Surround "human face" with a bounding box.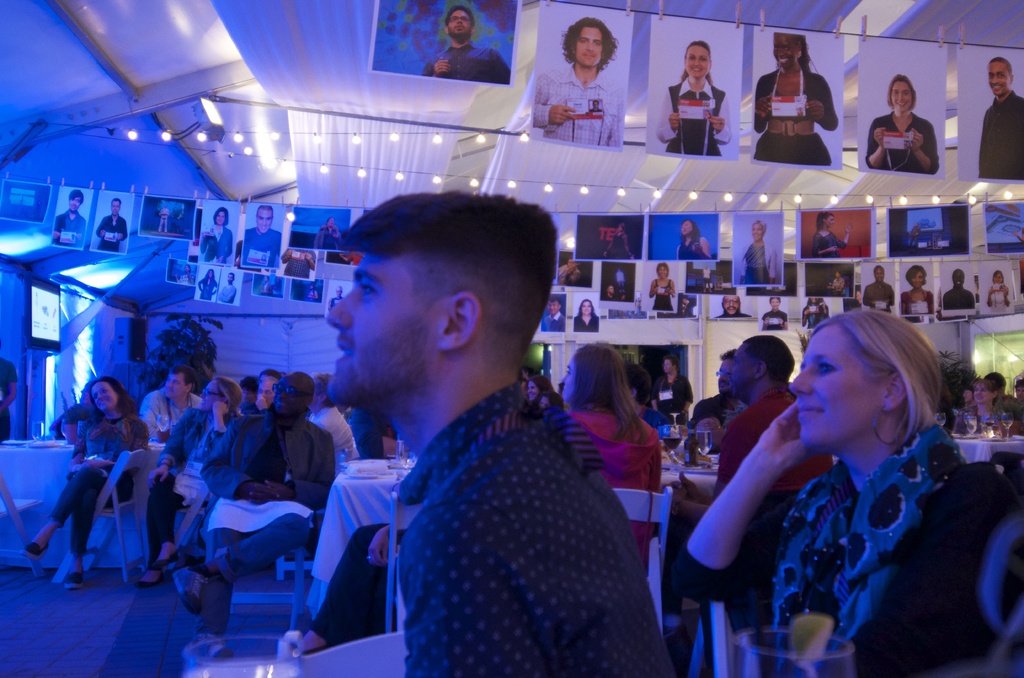
[325, 254, 451, 401].
